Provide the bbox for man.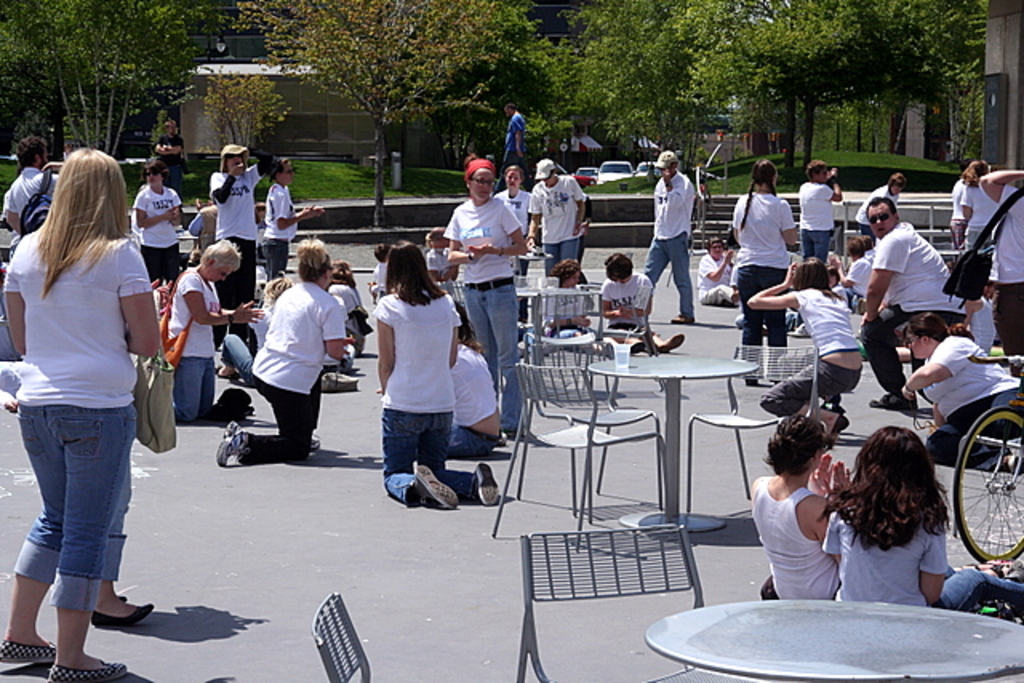
<box>208,134,269,310</box>.
